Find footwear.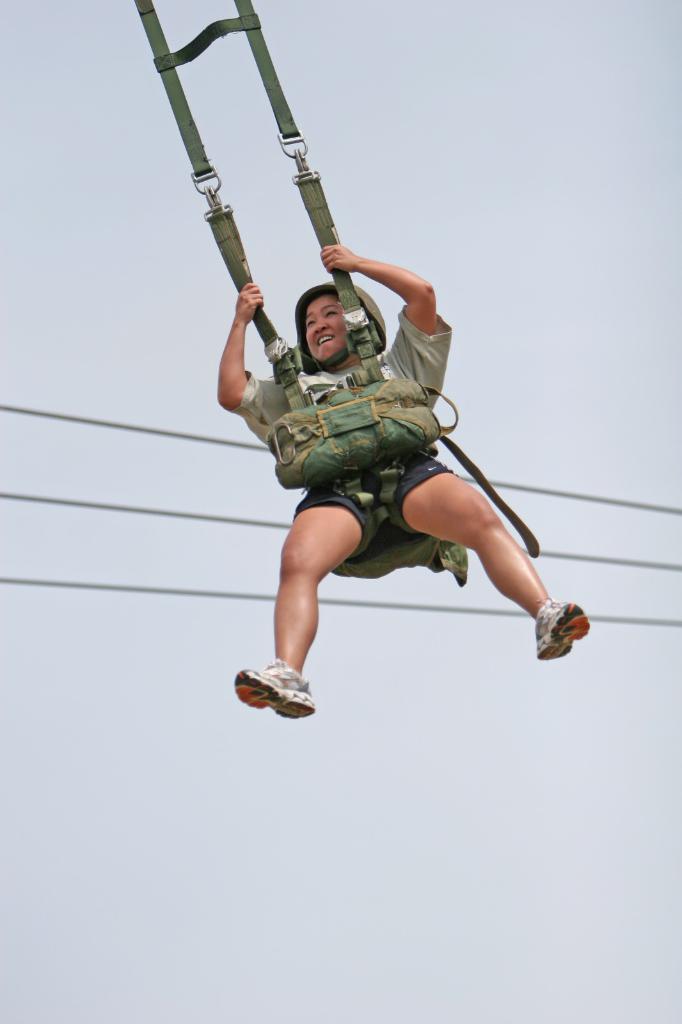
[225,655,319,722].
